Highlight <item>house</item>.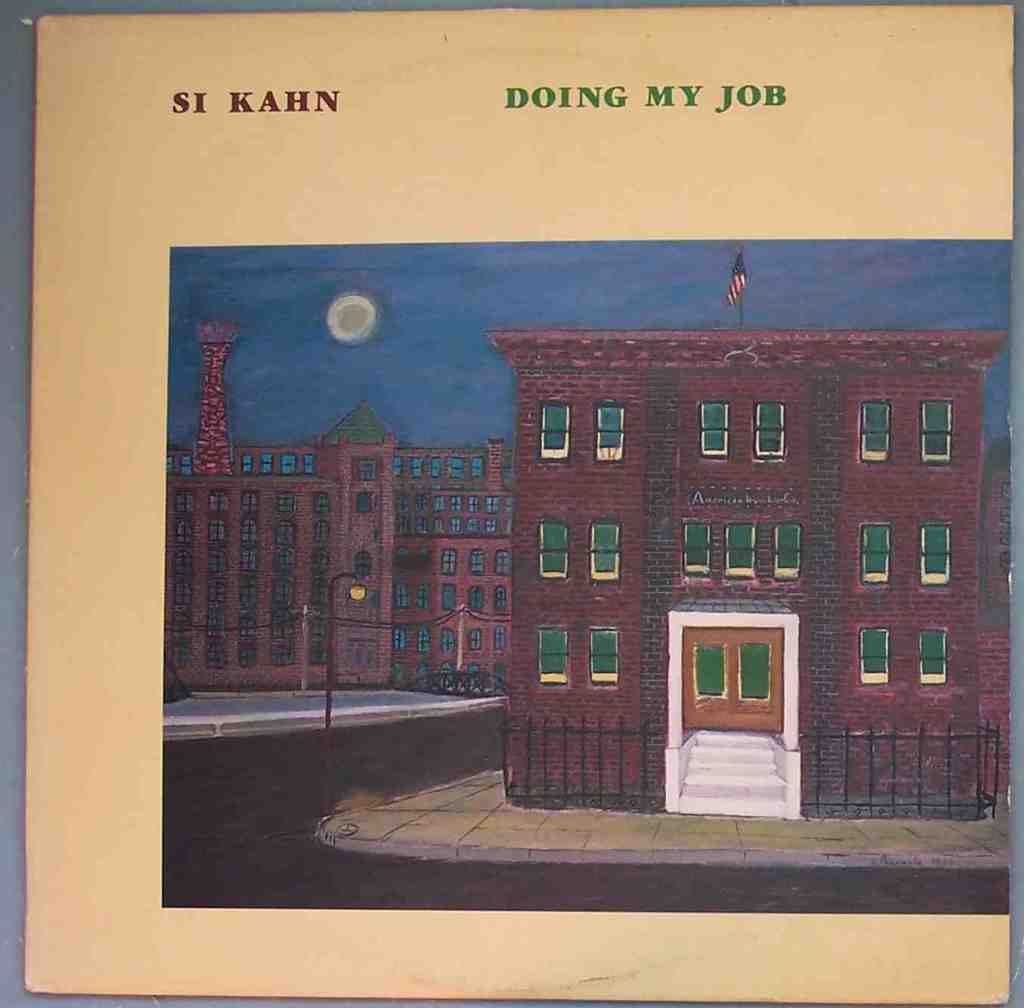
Highlighted region: (466, 315, 993, 824).
